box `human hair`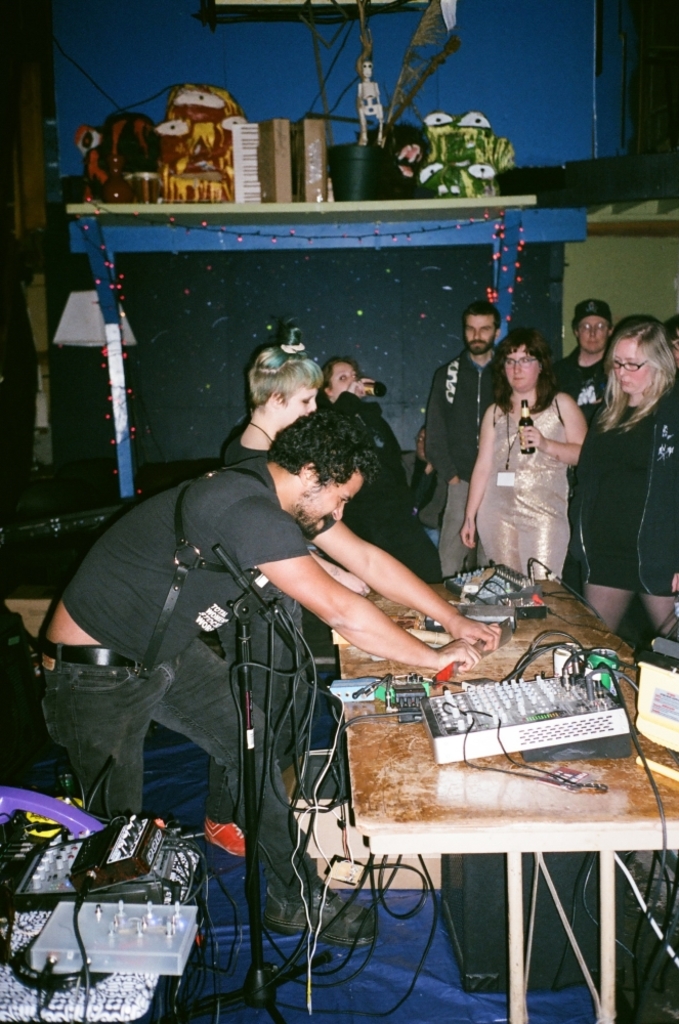
bbox(598, 314, 674, 430)
